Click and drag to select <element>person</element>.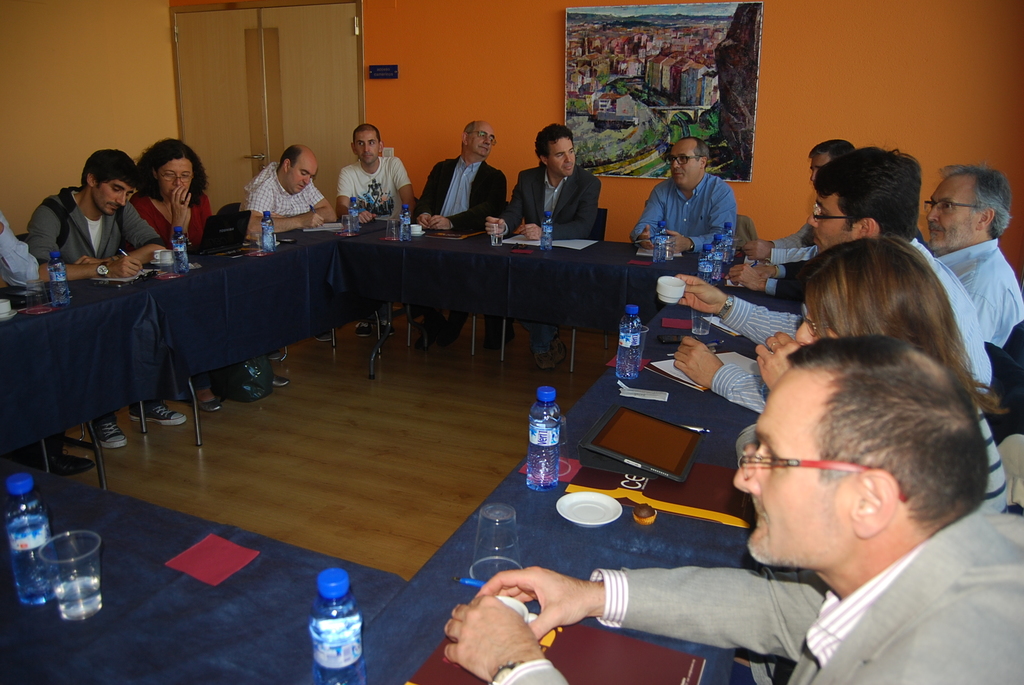
Selection: <region>627, 132, 743, 258</region>.
